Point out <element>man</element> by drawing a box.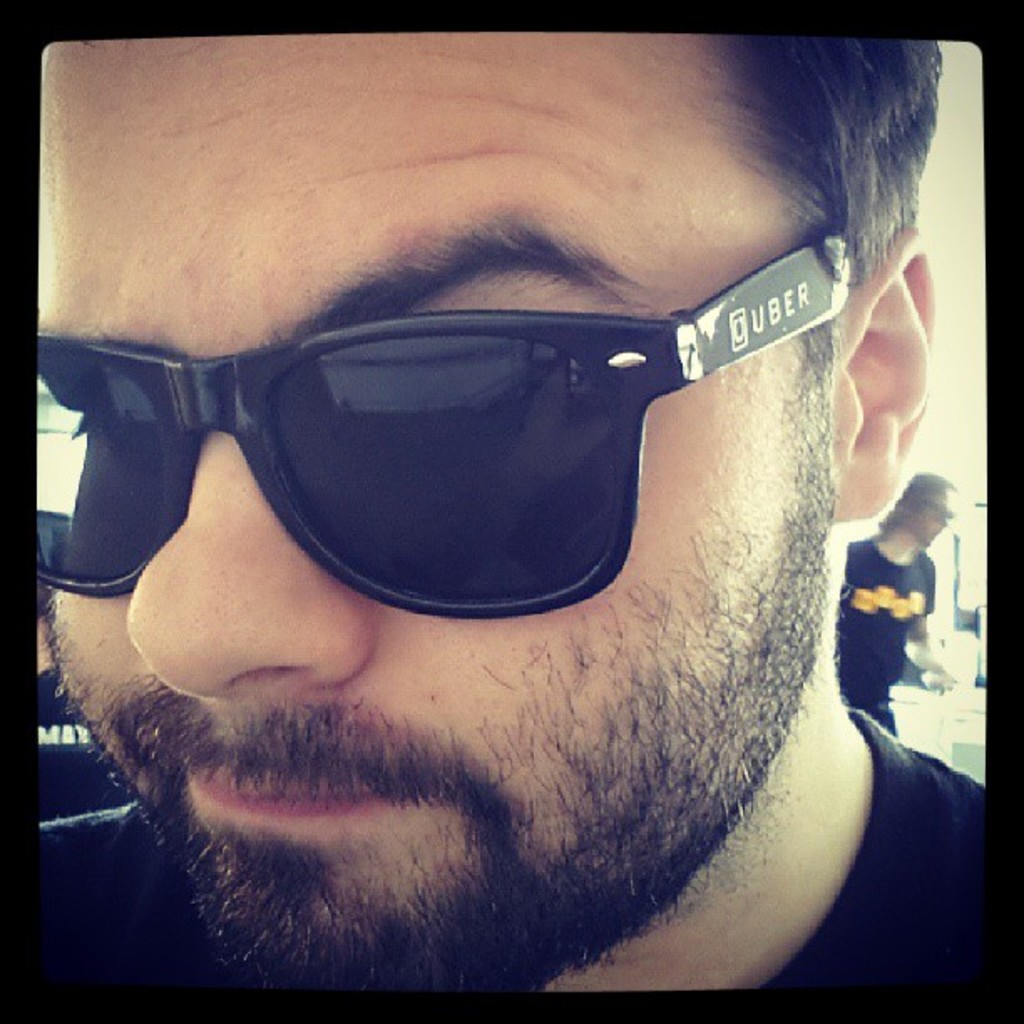
[35,33,989,1002].
